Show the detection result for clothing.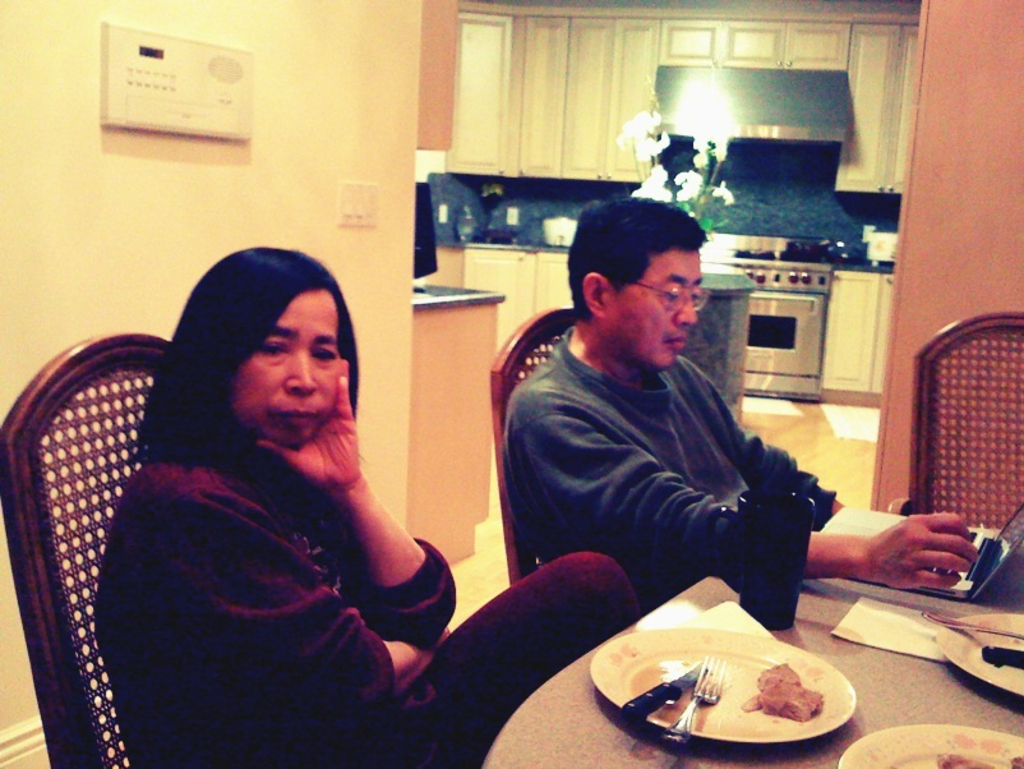
select_region(91, 423, 641, 768).
